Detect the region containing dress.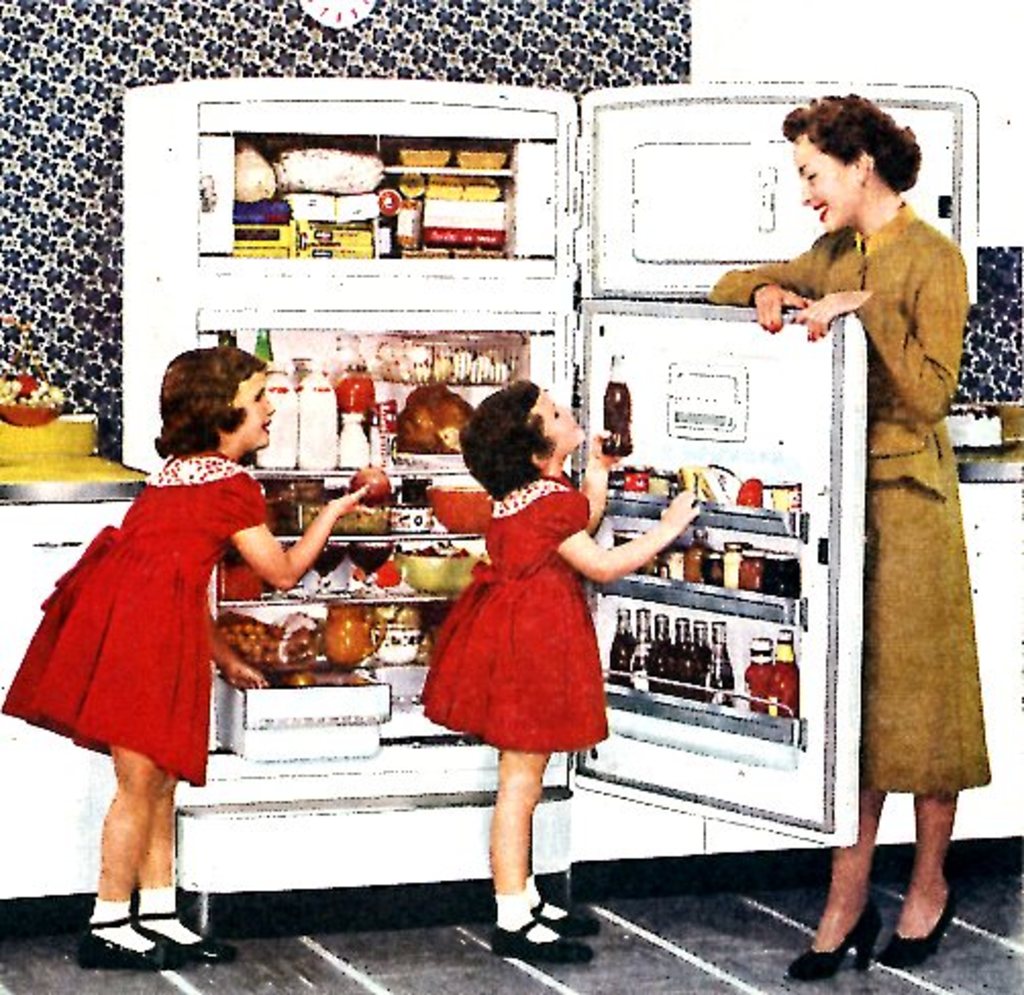
(708, 202, 989, 797).
